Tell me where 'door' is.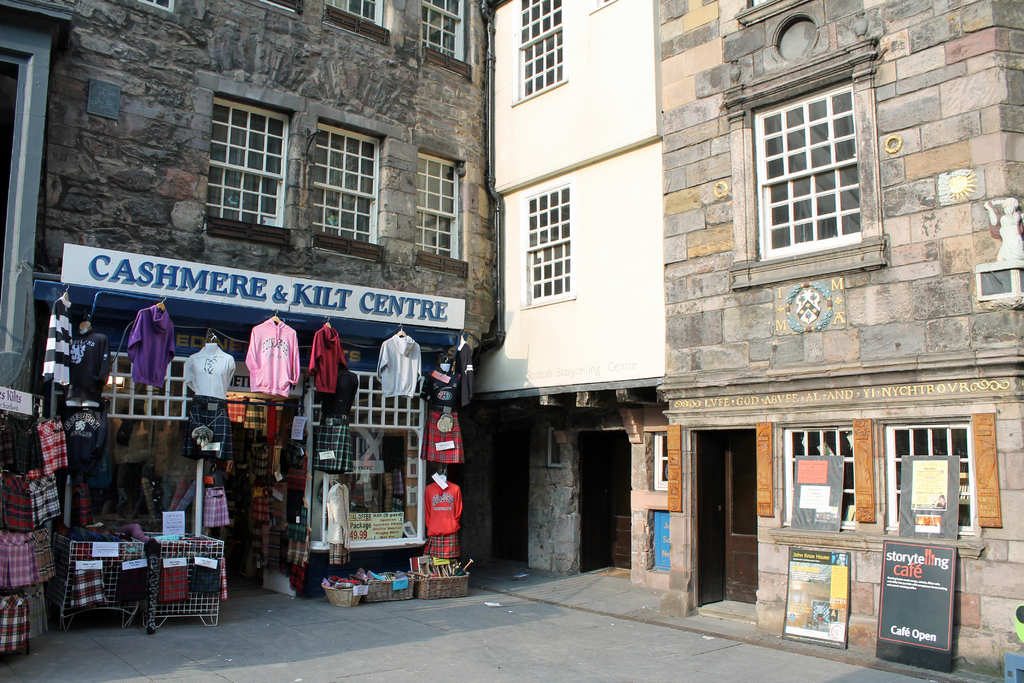
'door' is at 691:407:775:631.
